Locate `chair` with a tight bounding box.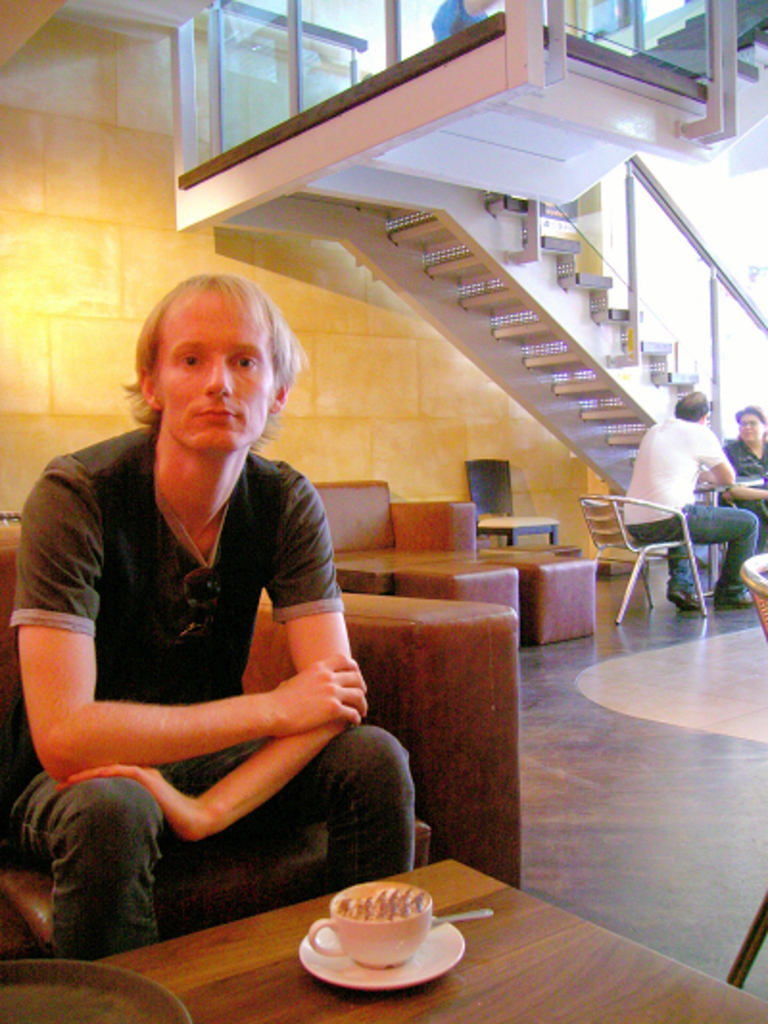
bbox=(0, 523, 524, 966).
